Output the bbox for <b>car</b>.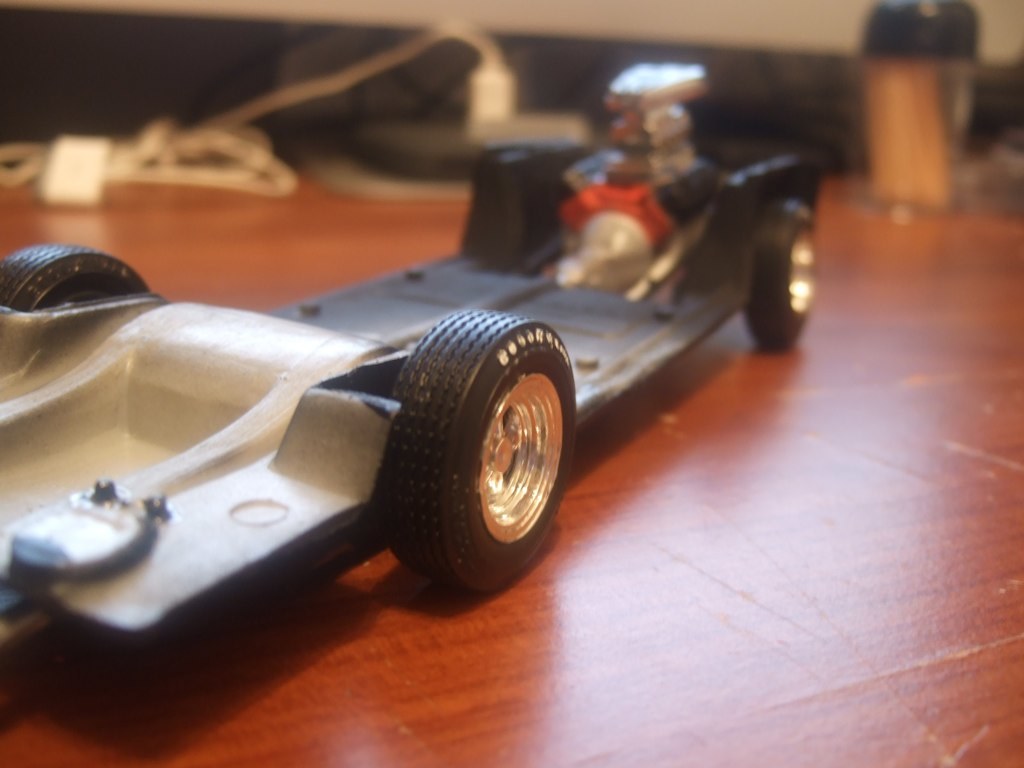
bbox=[42, 135, 797, 658].
